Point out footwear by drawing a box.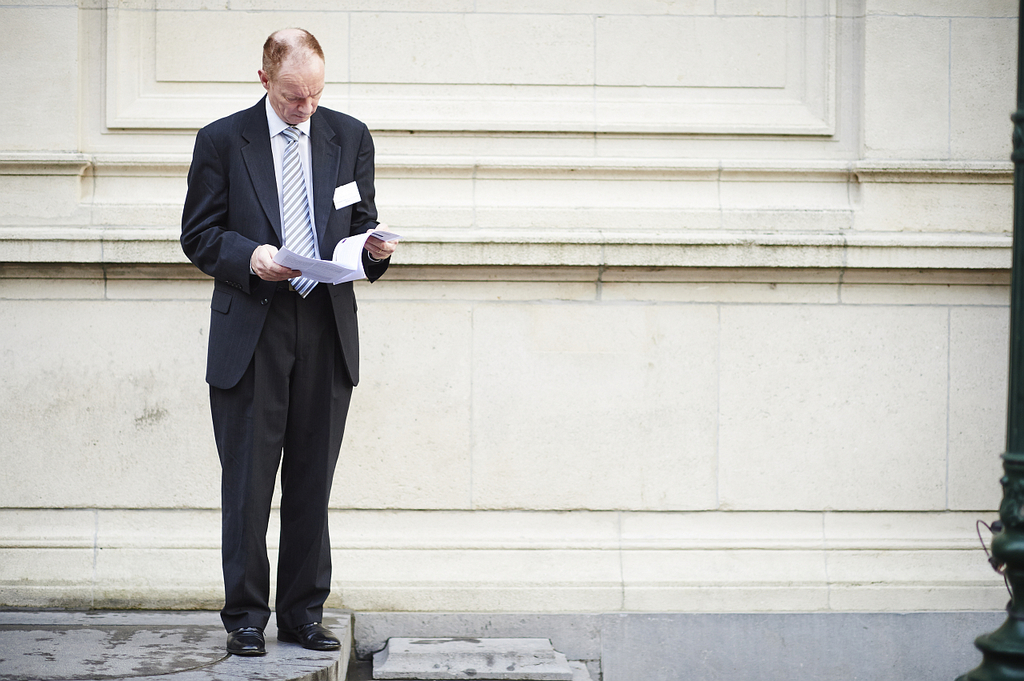
225/627/268/658.
